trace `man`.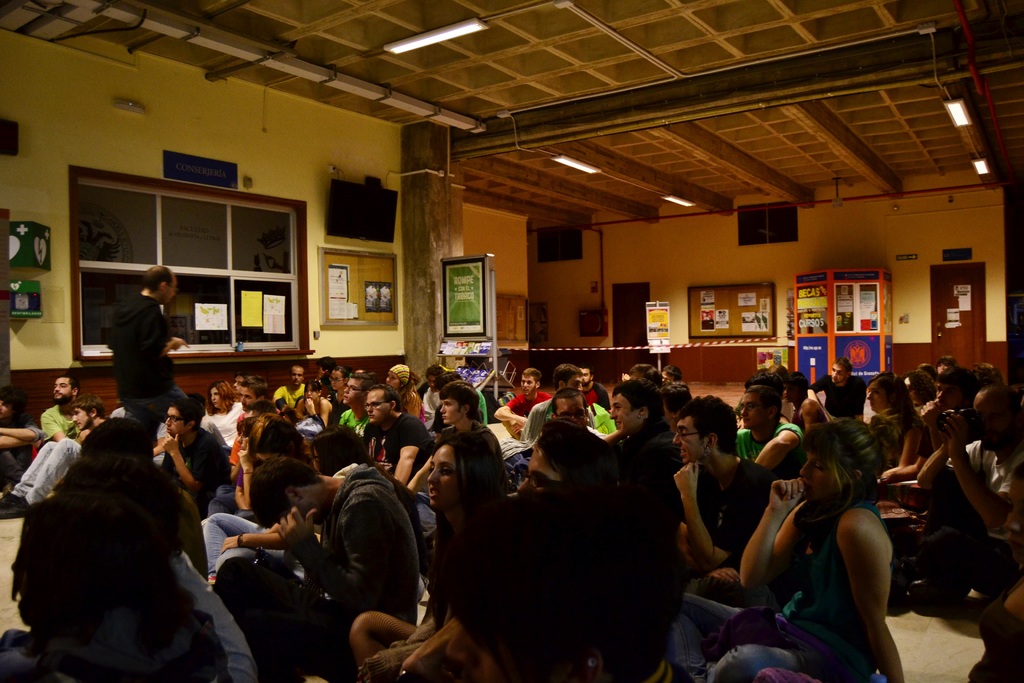
Traced to {"x1": 274, "y1": 366, "x2": 308, "y2": 408}.
